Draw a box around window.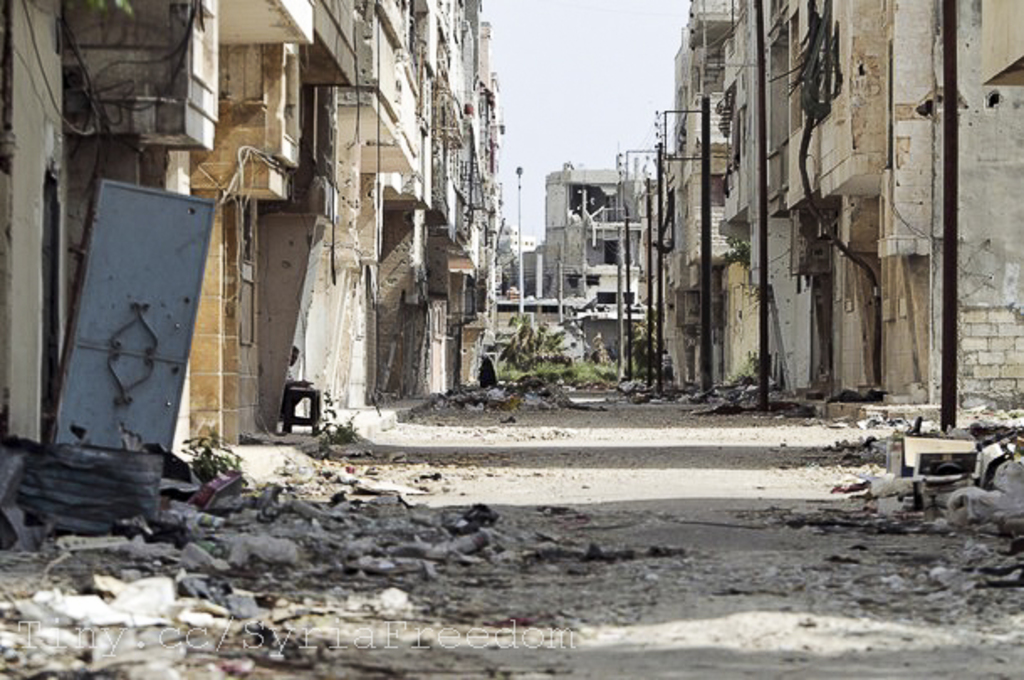
(x1=581, y1=275, x2=599, y2=285).
